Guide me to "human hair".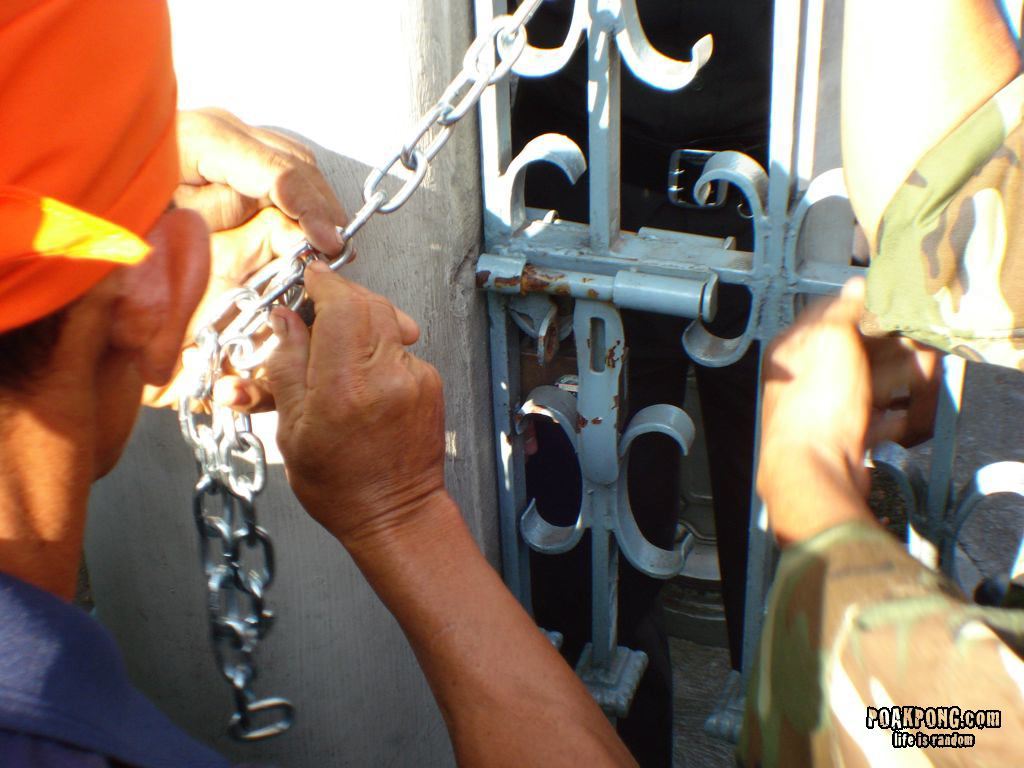
Guidance: 0,302,69,387.
